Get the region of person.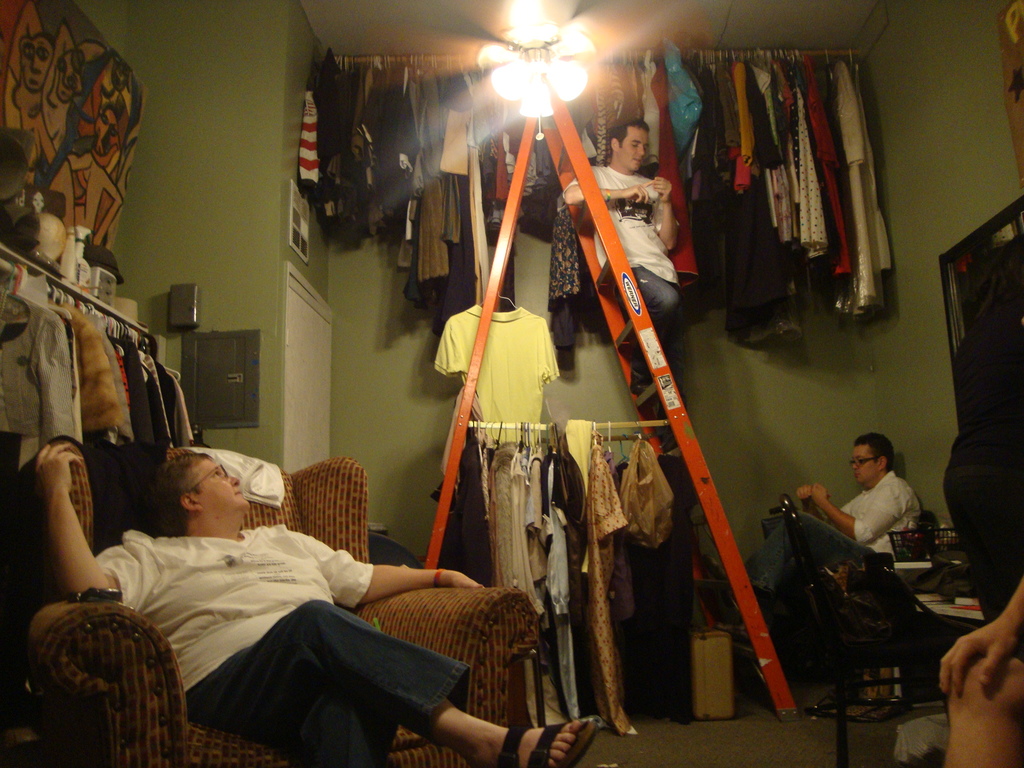
box=[938, 228, 1023, 657].
